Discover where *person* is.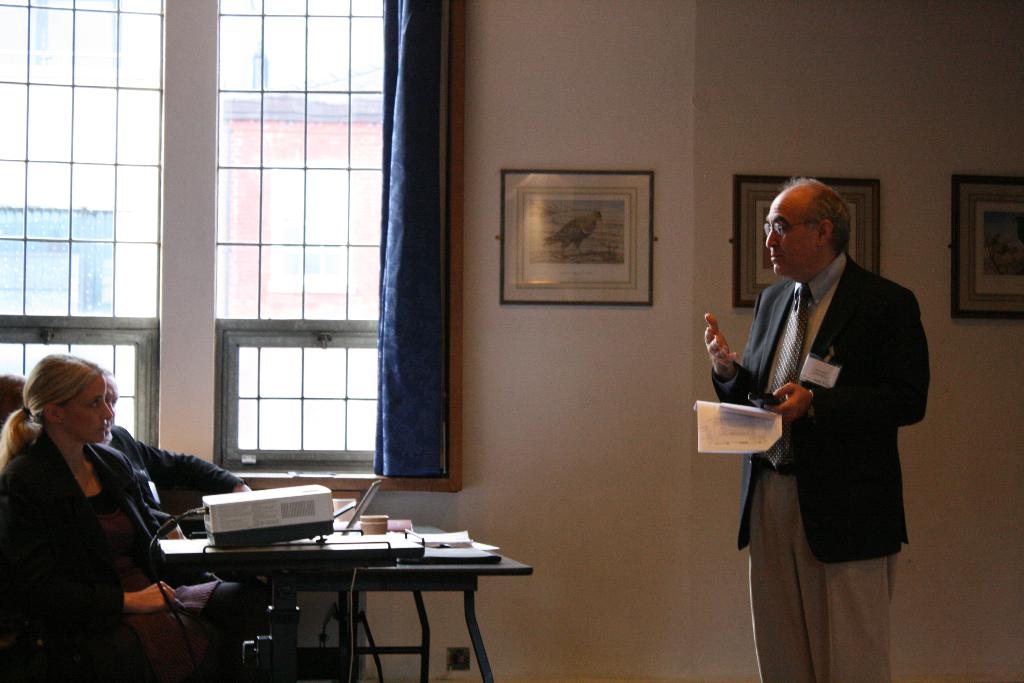
Discovered at box(703, 176, 931, 682).
